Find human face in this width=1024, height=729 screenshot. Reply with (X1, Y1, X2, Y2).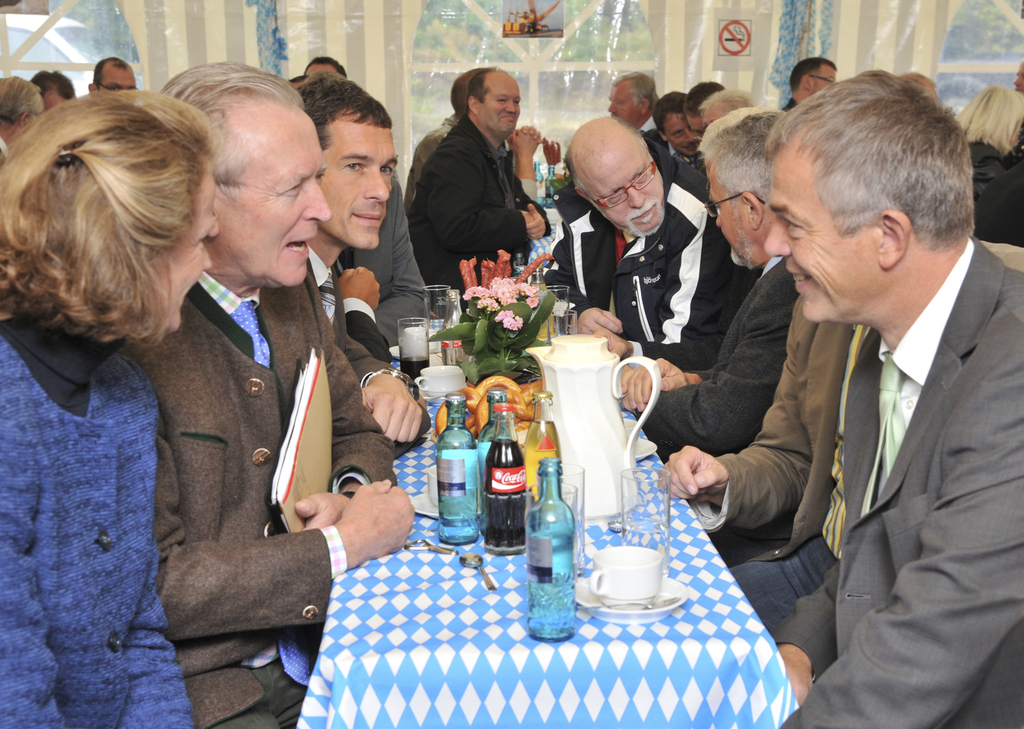
(588, 138, 661, 233).
